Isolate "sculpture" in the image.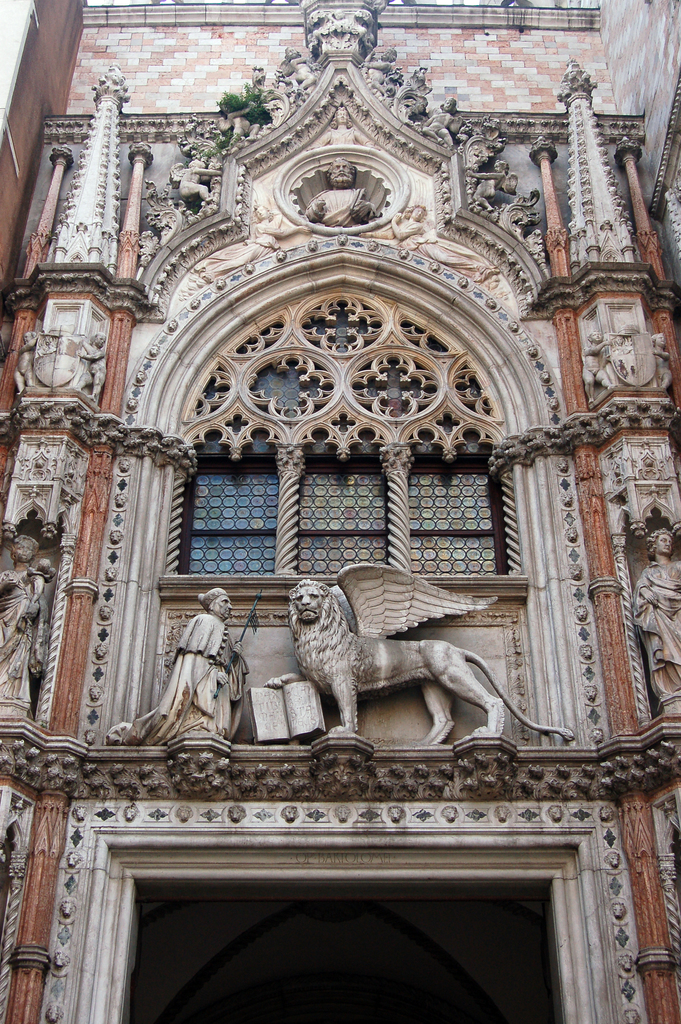
Isolated region: box=[74, 330, 108, 402].
